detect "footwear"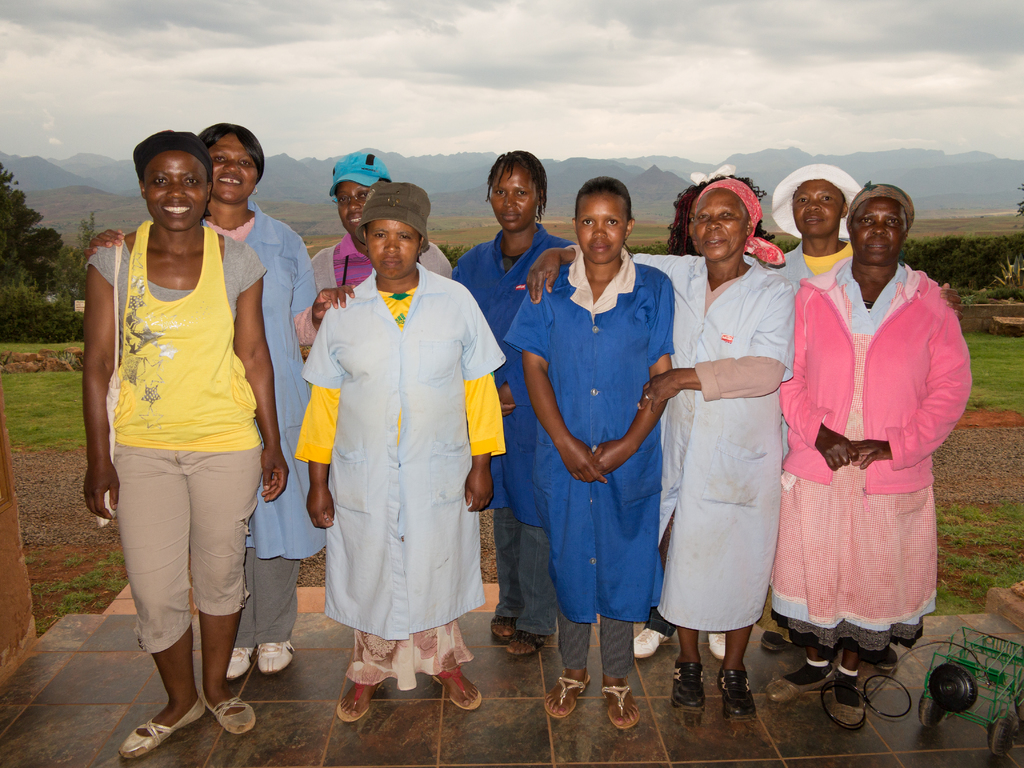
pyautogui.locateOnScreen(488, 612, 516, 643)
